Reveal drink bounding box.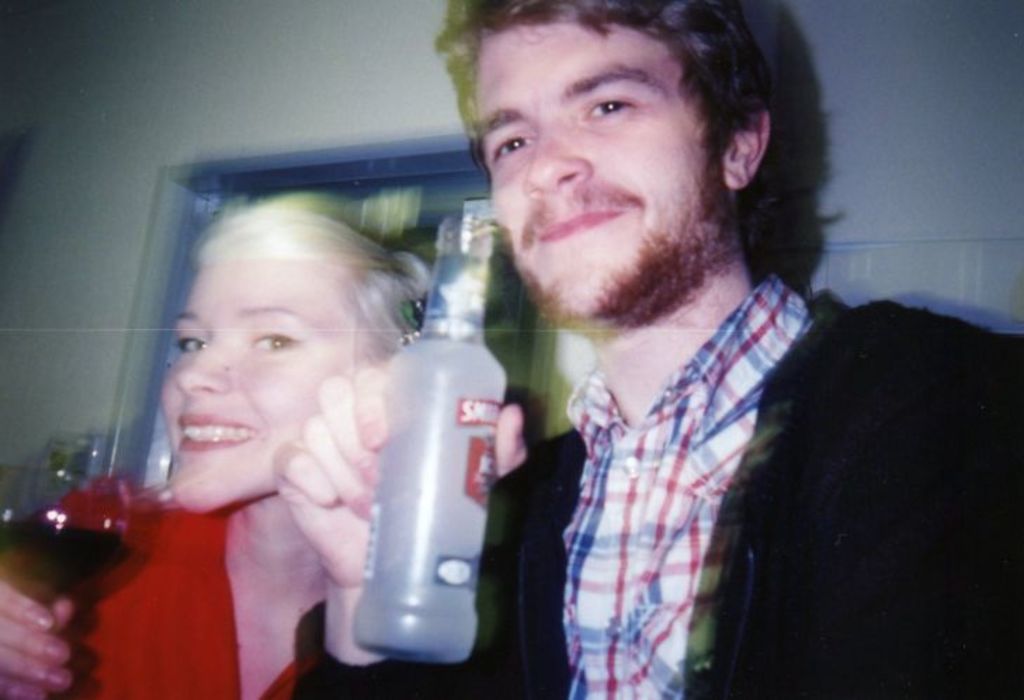
Revealed: detection(354, 222, 508, 663).
